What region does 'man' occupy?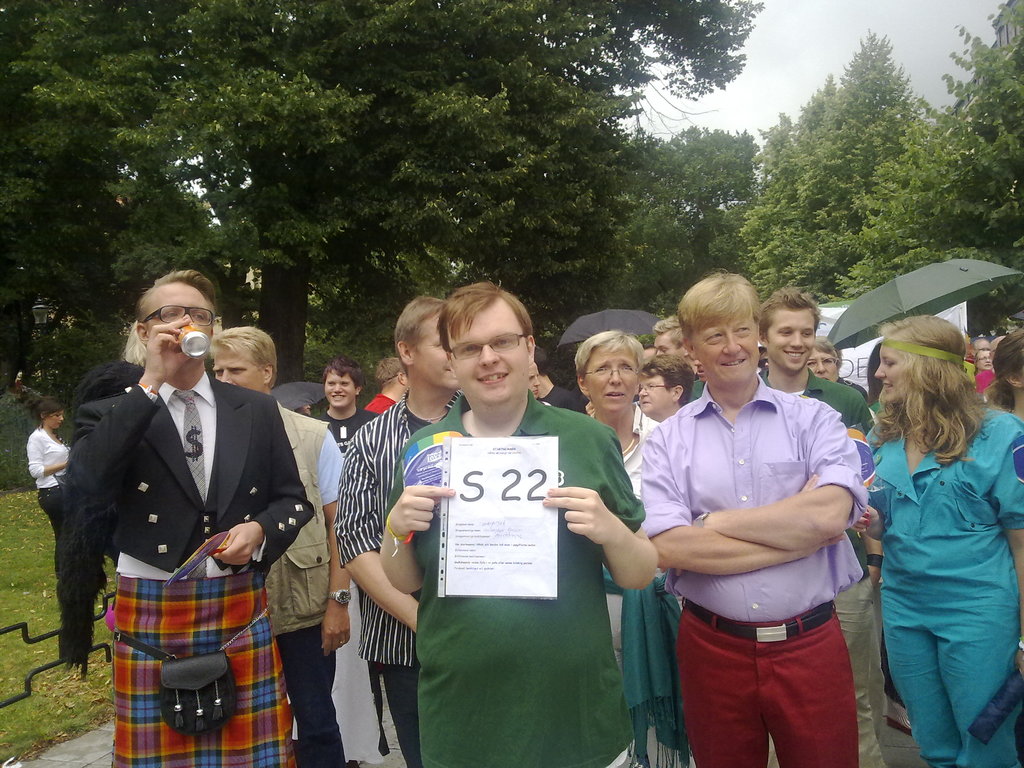
l=209, t=324, r=349, b=767.
